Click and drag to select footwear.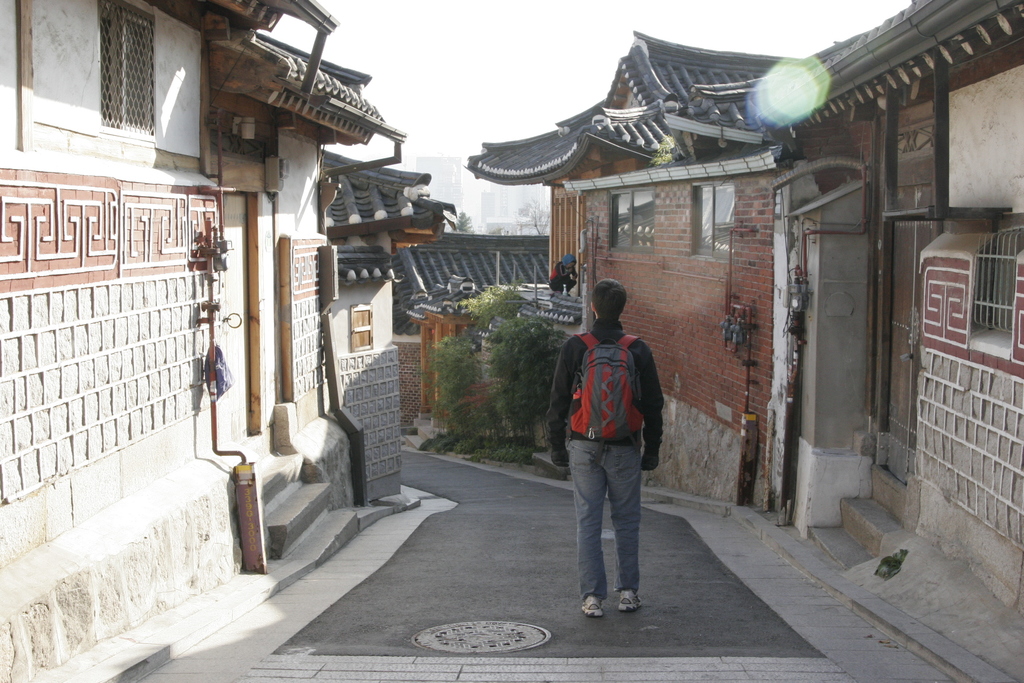
Selection: [619, 589, 644, 613].
